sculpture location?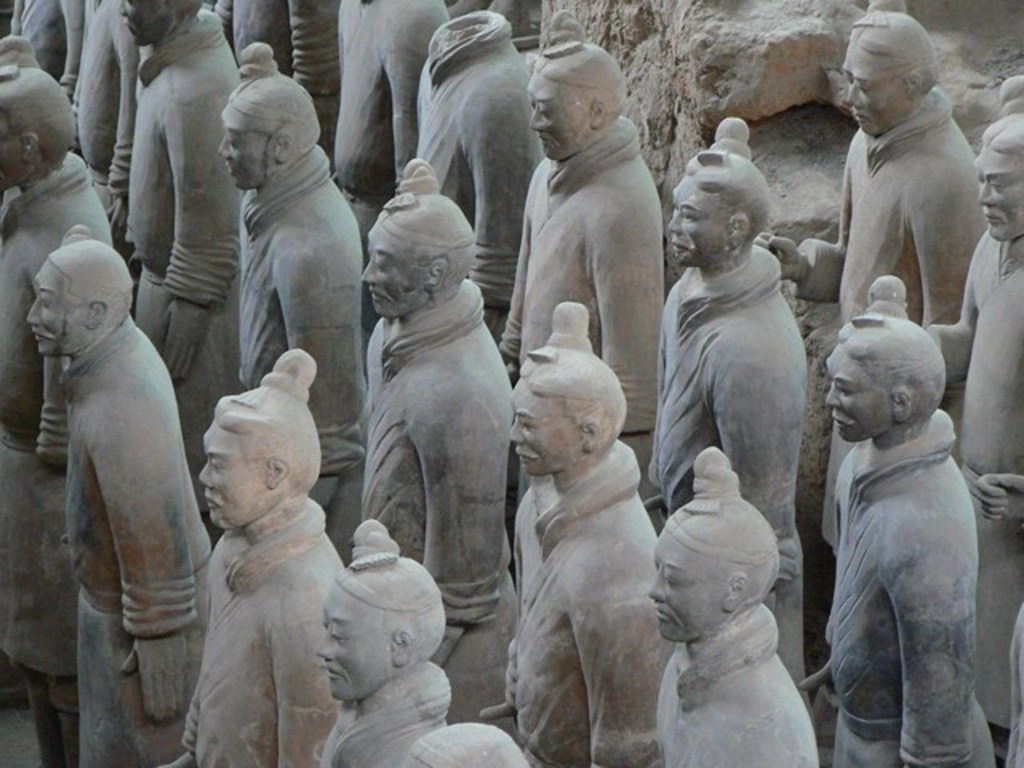
{"left": 402, "top": 6, "right": 546, "bottom": 336}
